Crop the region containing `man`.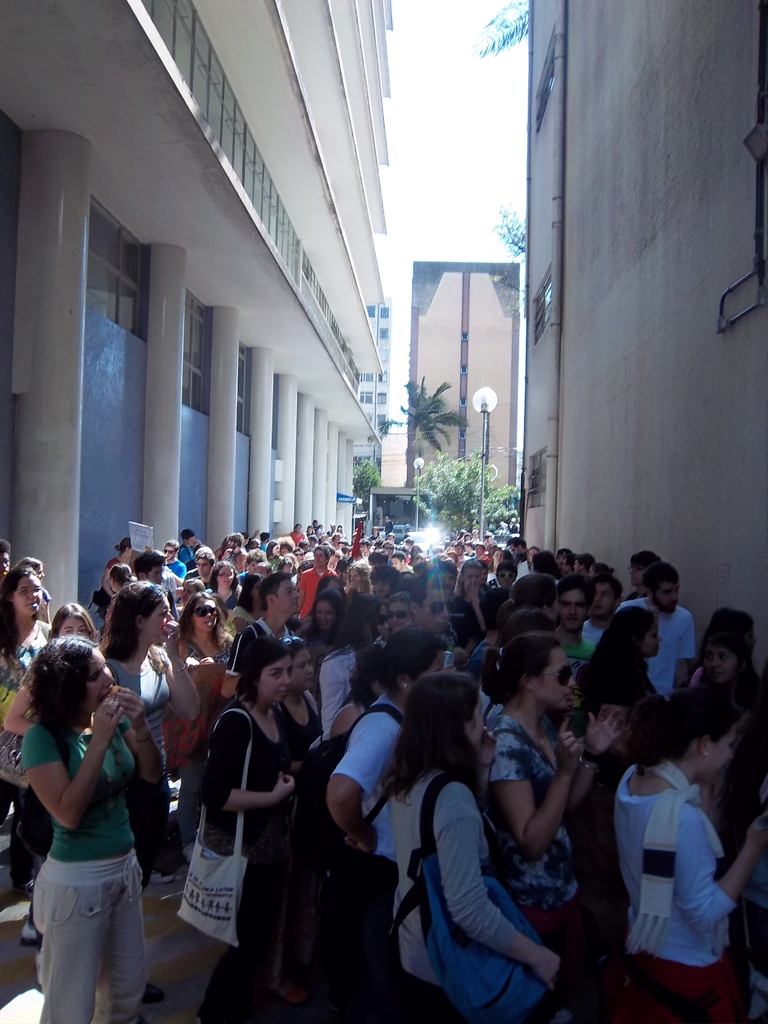
Crop region: [396,575,462,669].
